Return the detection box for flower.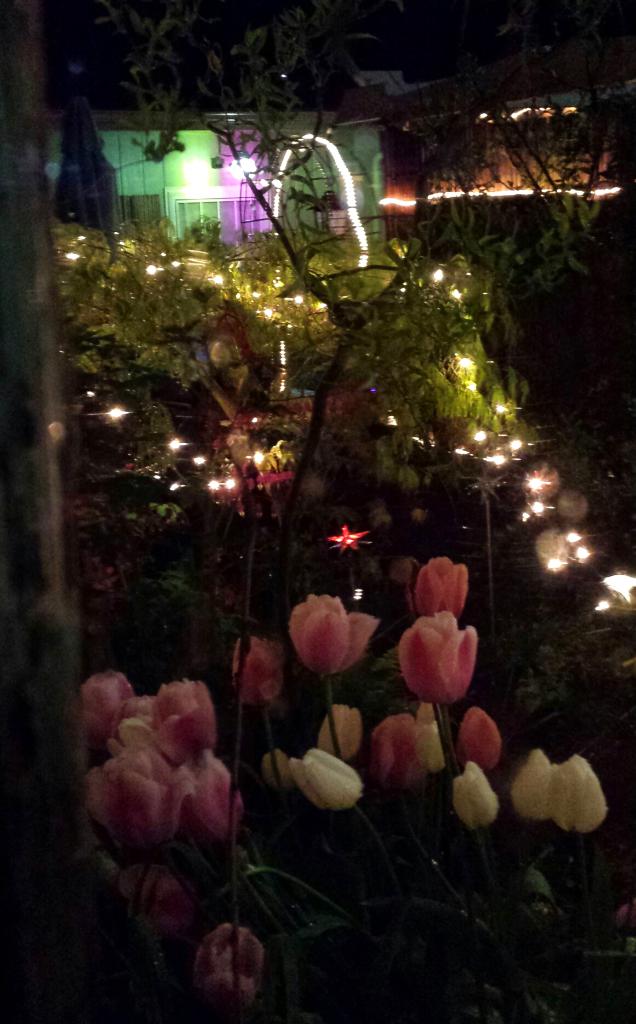
[left=288, top=596, right=388, bottom=681].
